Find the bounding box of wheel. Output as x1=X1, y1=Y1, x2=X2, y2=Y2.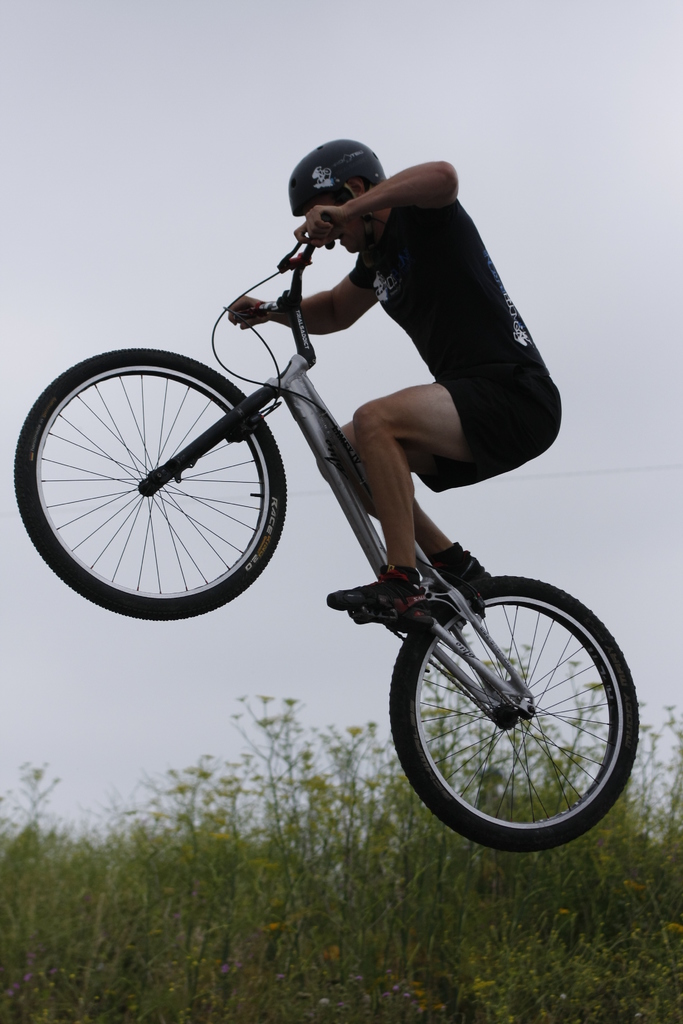
x1=397, y1=580, x2=631, y2=848.
